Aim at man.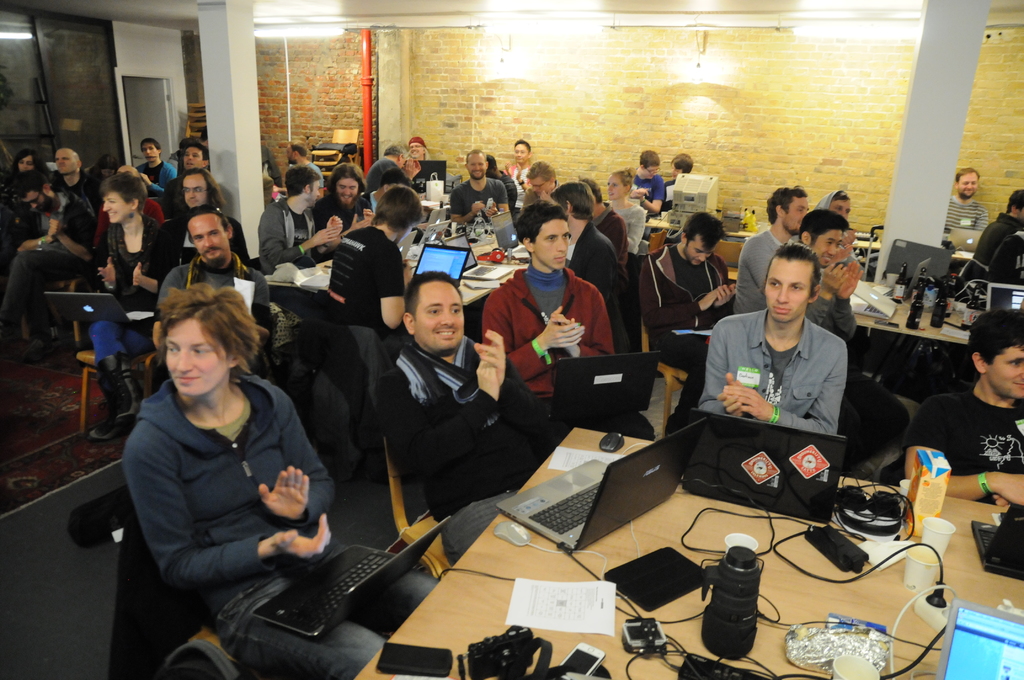
Aimed at <region>482, 154, 521, 216</region>.
